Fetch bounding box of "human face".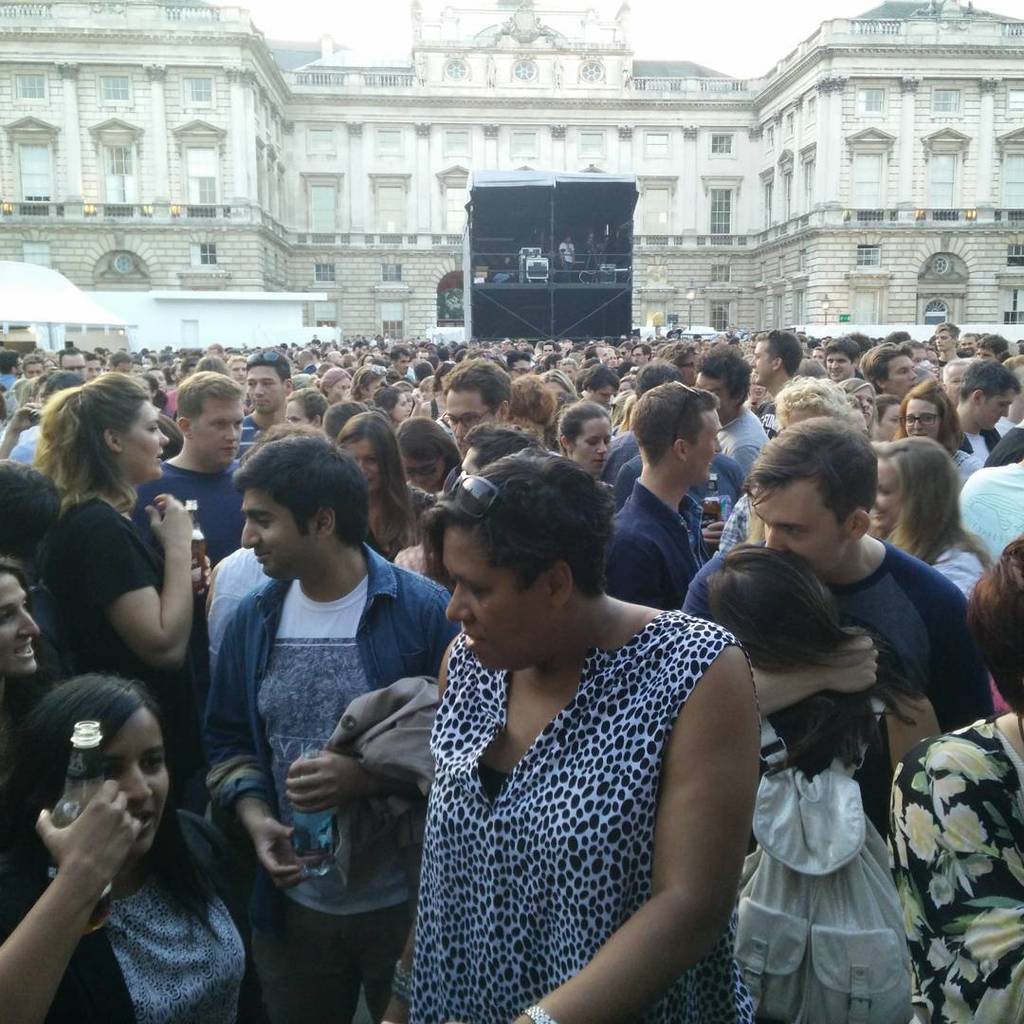
Bbox: [left=943, top=365, right=969, bottom=404].
